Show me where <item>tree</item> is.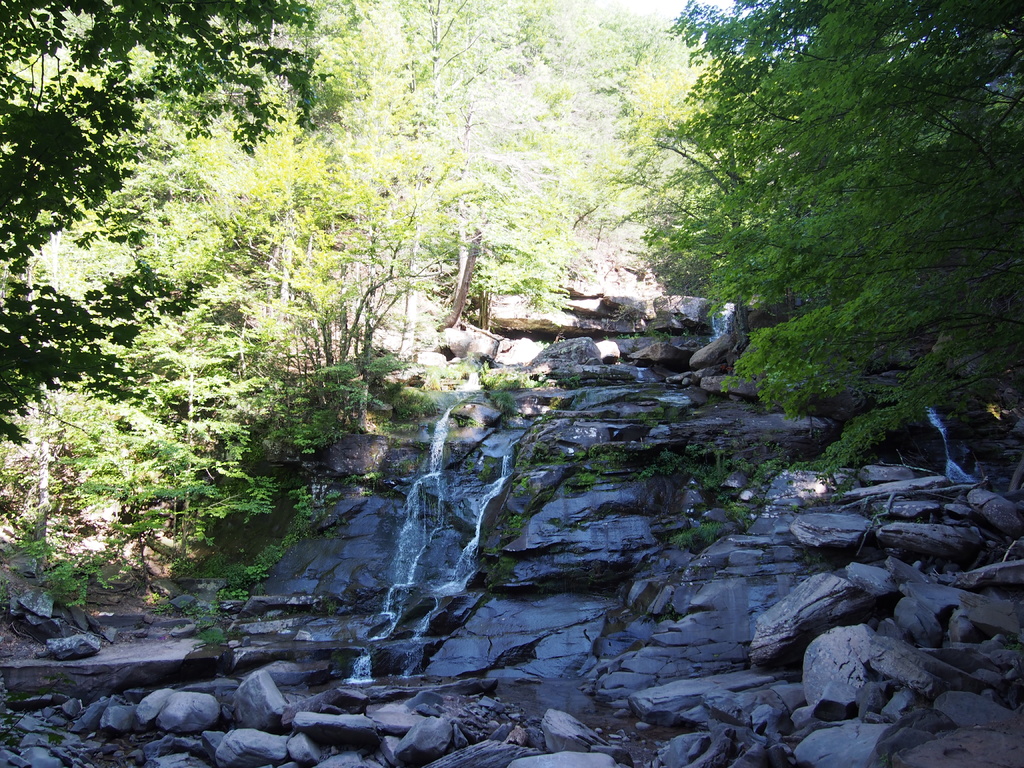
<item>tree</item> is at select_region(646, 4, 1023, 415).
